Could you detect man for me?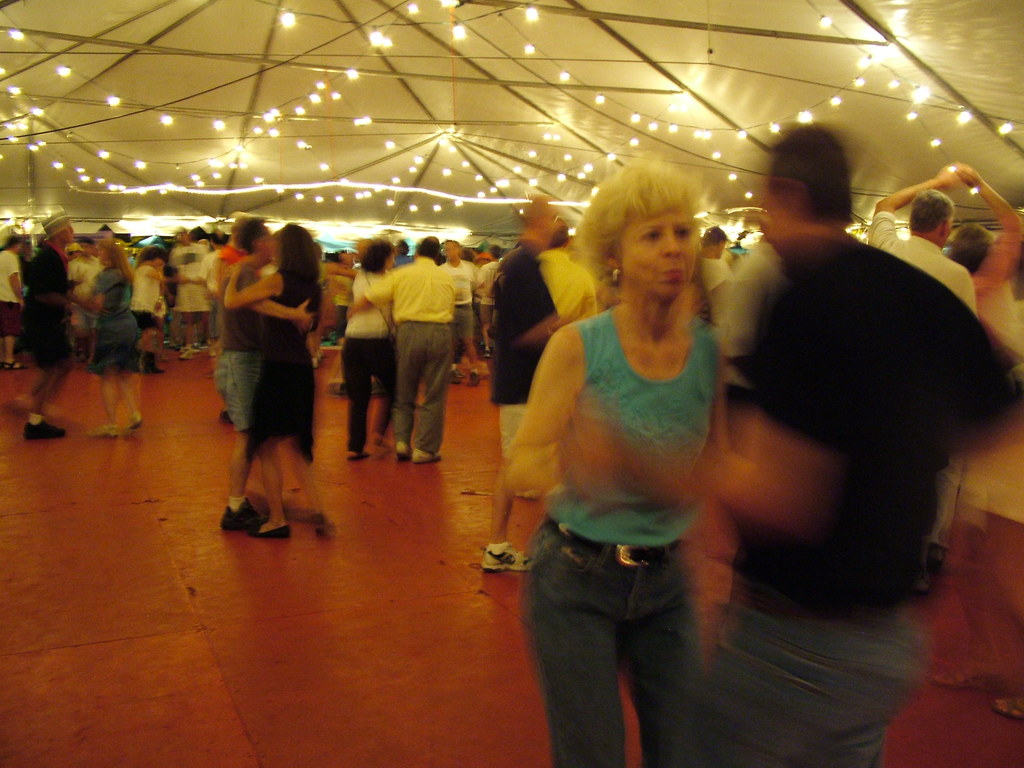
Detection result: bbox(0, 235, 26, 369).
